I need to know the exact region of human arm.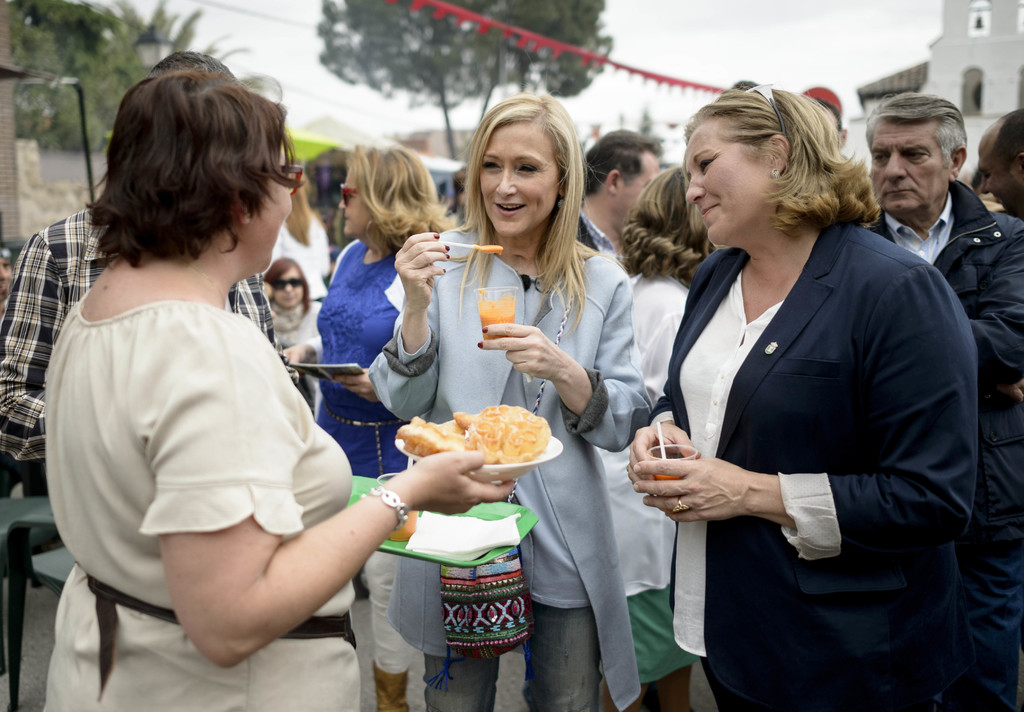
Region: <box>626,241,973,575</box>.
